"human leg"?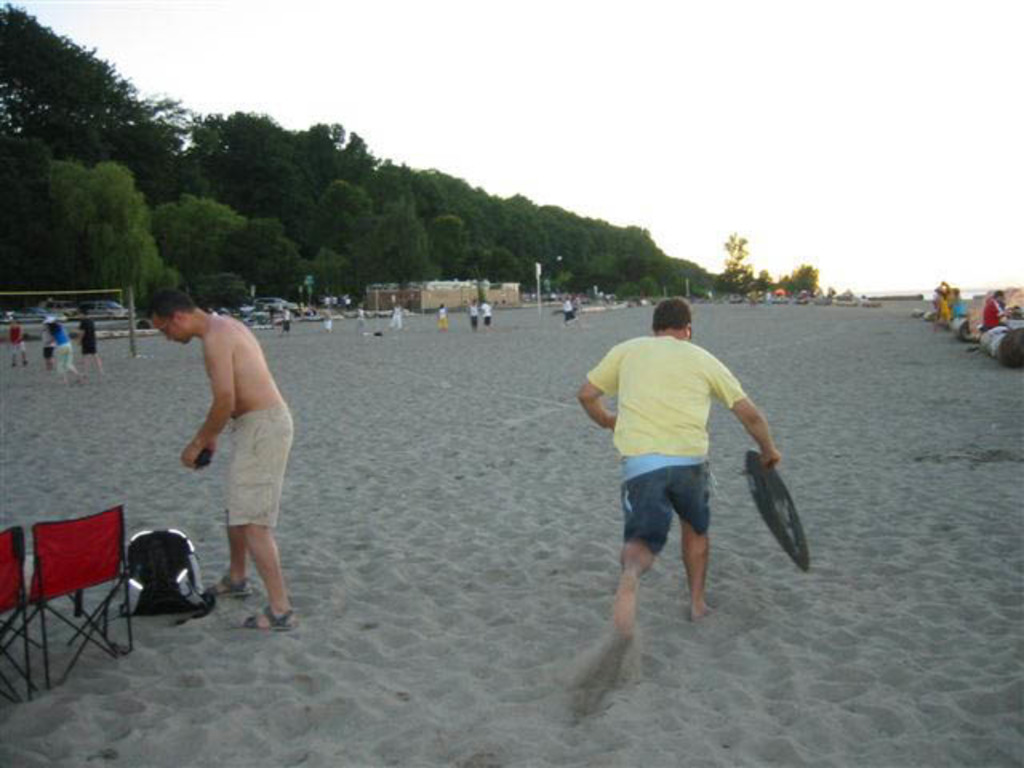
bbox(240, 410, 298, 629)
